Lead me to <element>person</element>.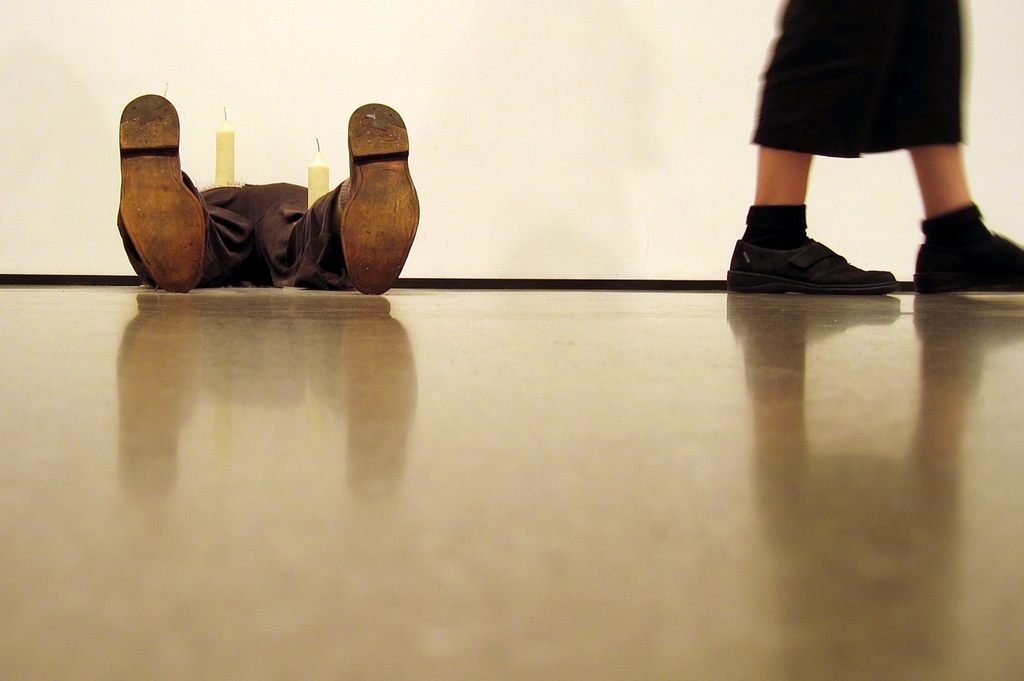
Lead to select_region(723, 0, 1023, 296).
